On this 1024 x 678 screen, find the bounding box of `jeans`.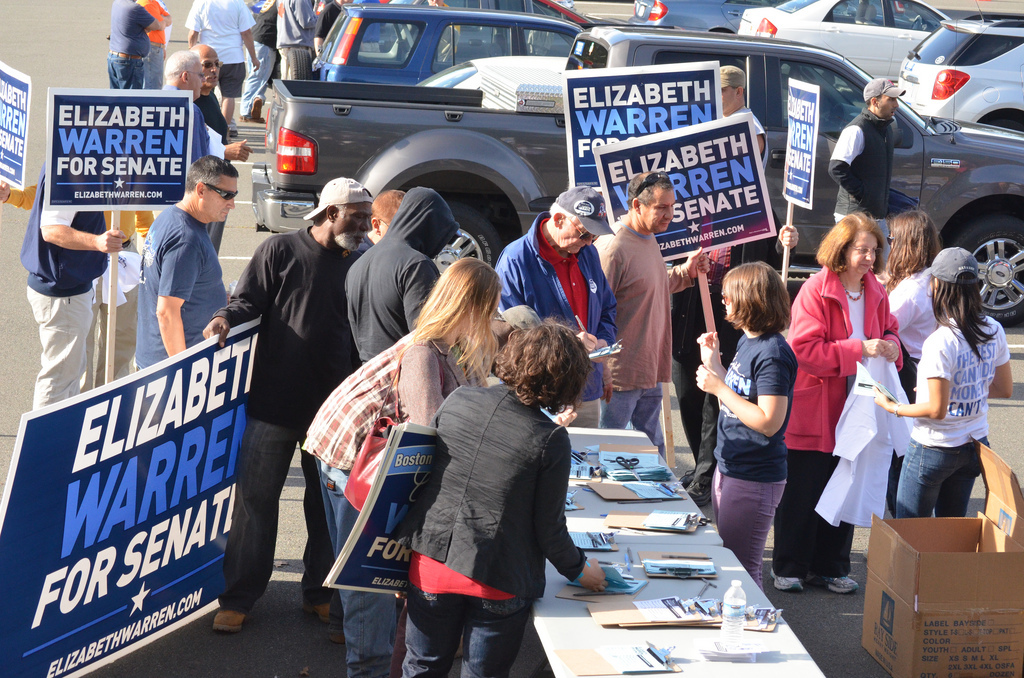
Bounding box: <region>775, 455, 865, 577</region>.
